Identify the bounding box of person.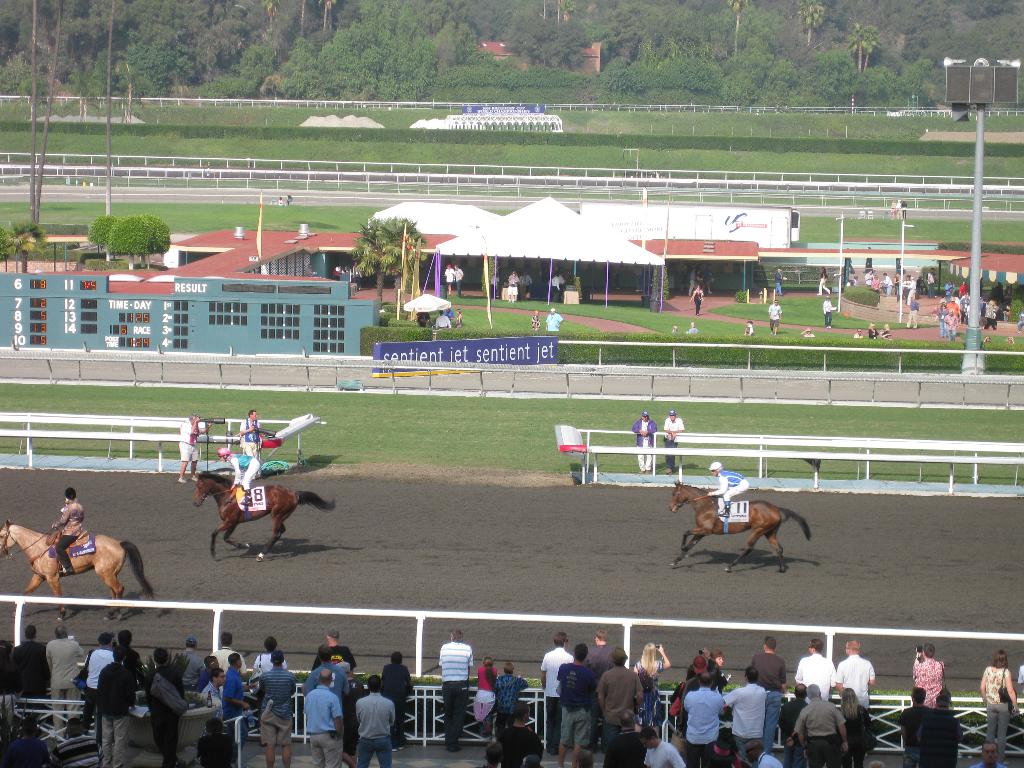
crop(255, 647, 301, 767).
